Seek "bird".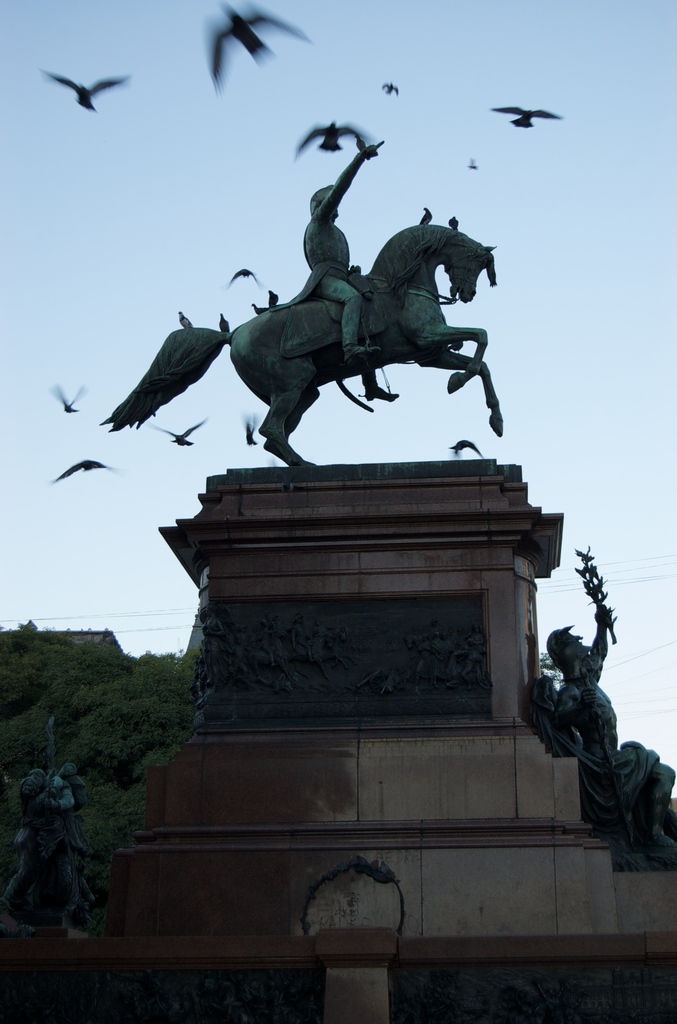
box=[380, 83, 402, 101].
